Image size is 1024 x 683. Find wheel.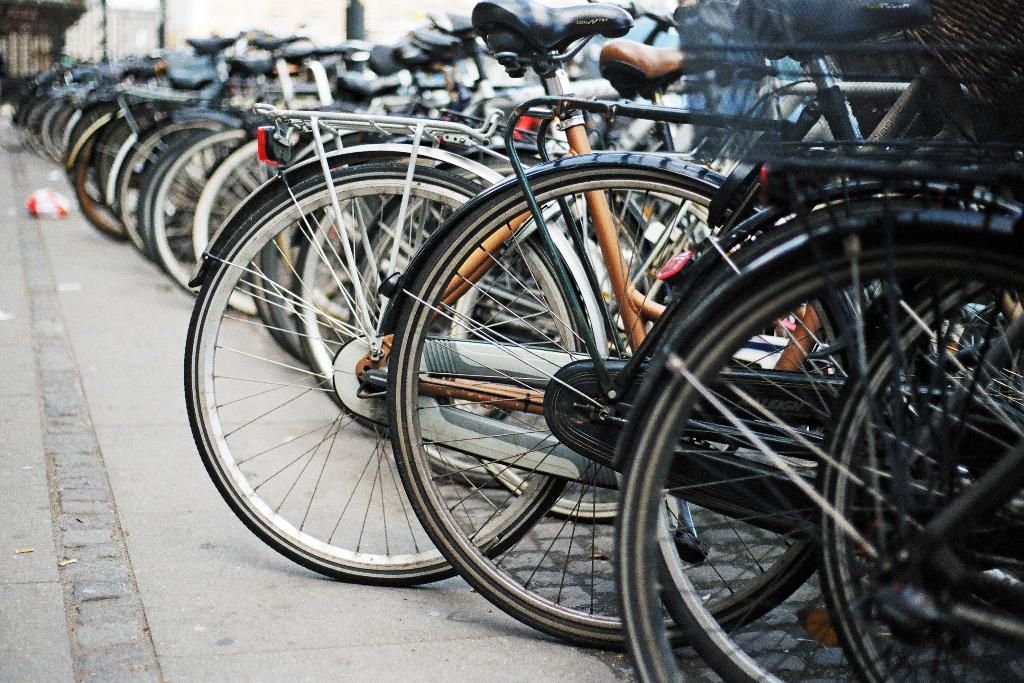
{"left": 178, "top": 147, "right": 585, "bottom": 581}.
